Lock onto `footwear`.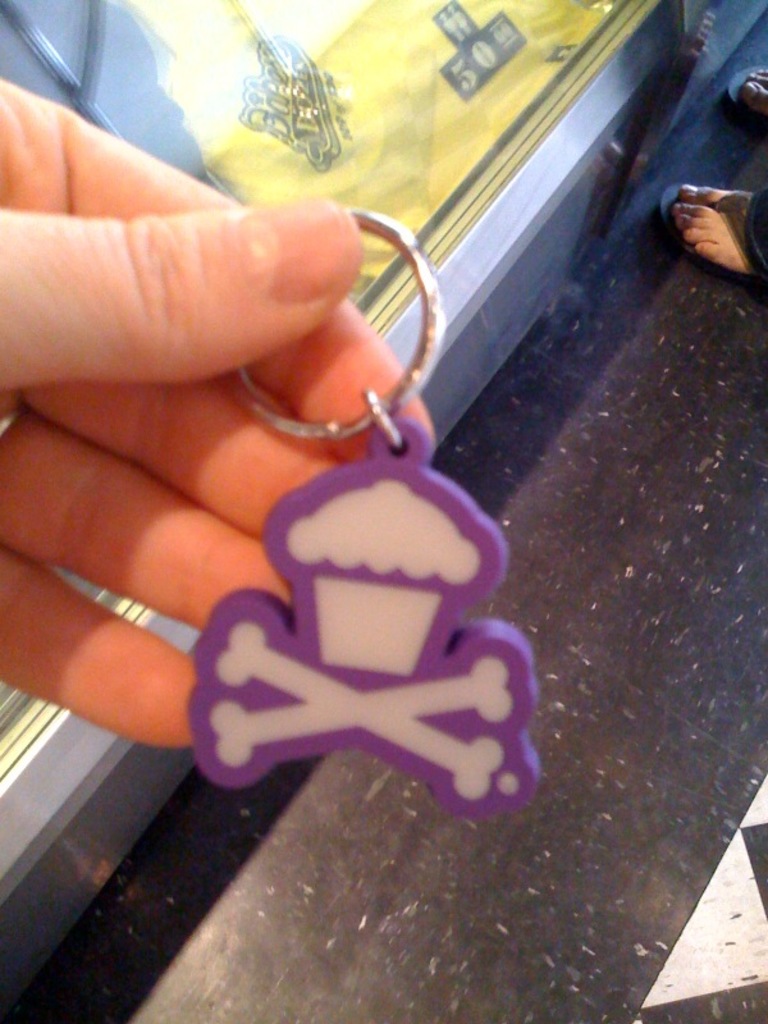
Locked: [x1=658, y1=164, x2=763, y2=270].
